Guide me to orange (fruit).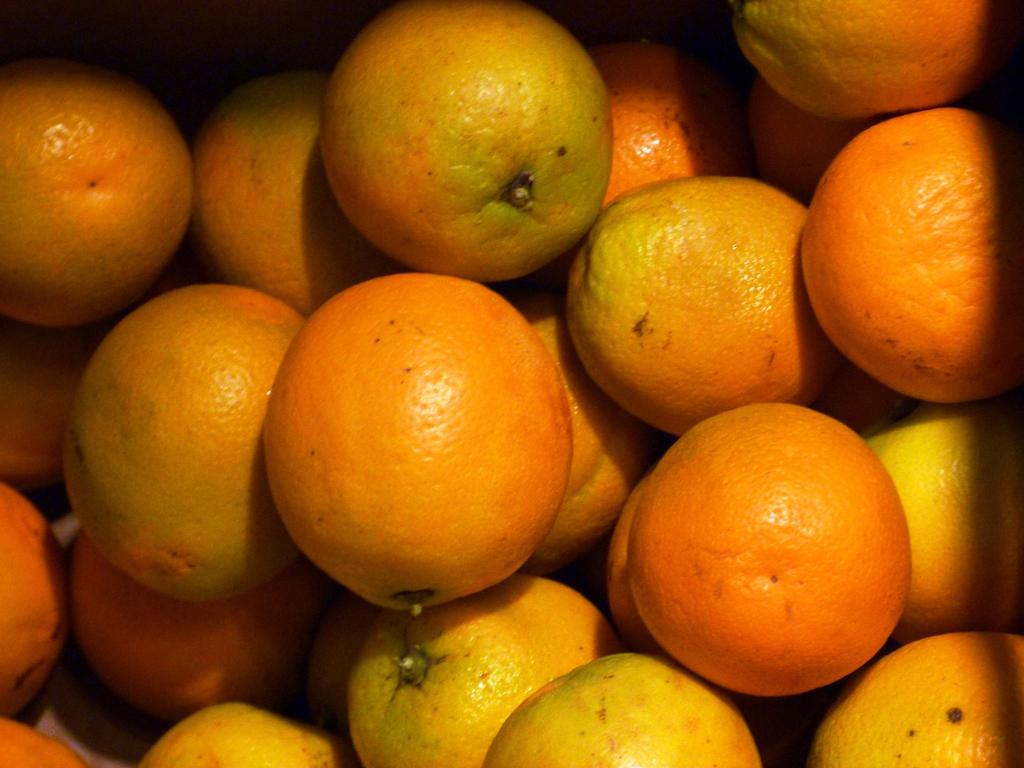
Guidance: x1=736, y1=0, x2=1011, y2=117.
